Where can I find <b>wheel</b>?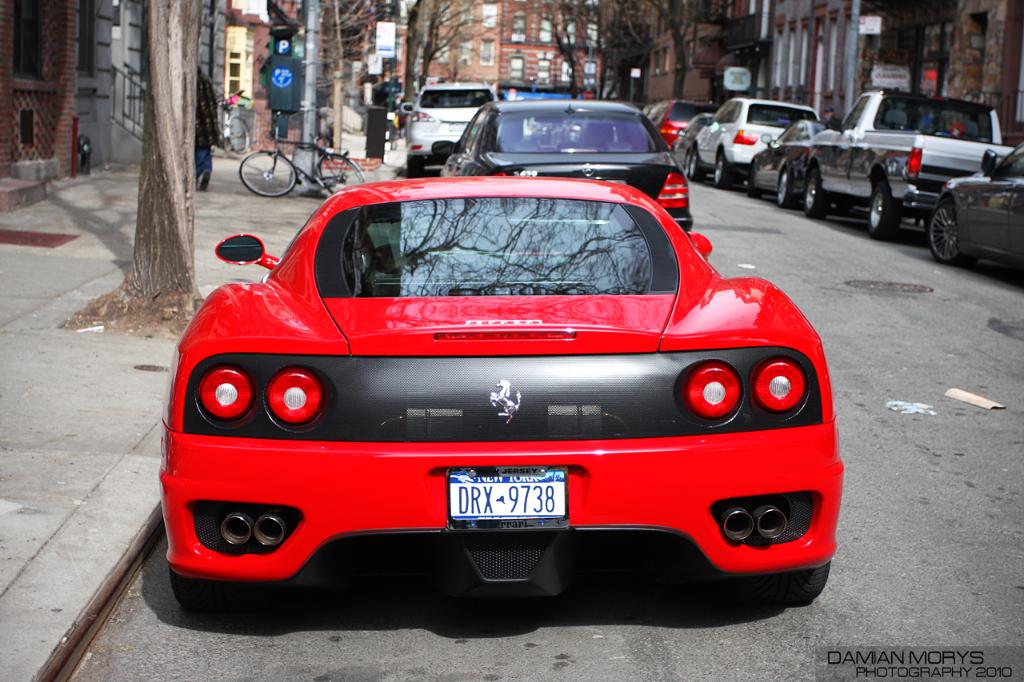
You can find it at x1=921, y1=193, x2=982, y2=265.
